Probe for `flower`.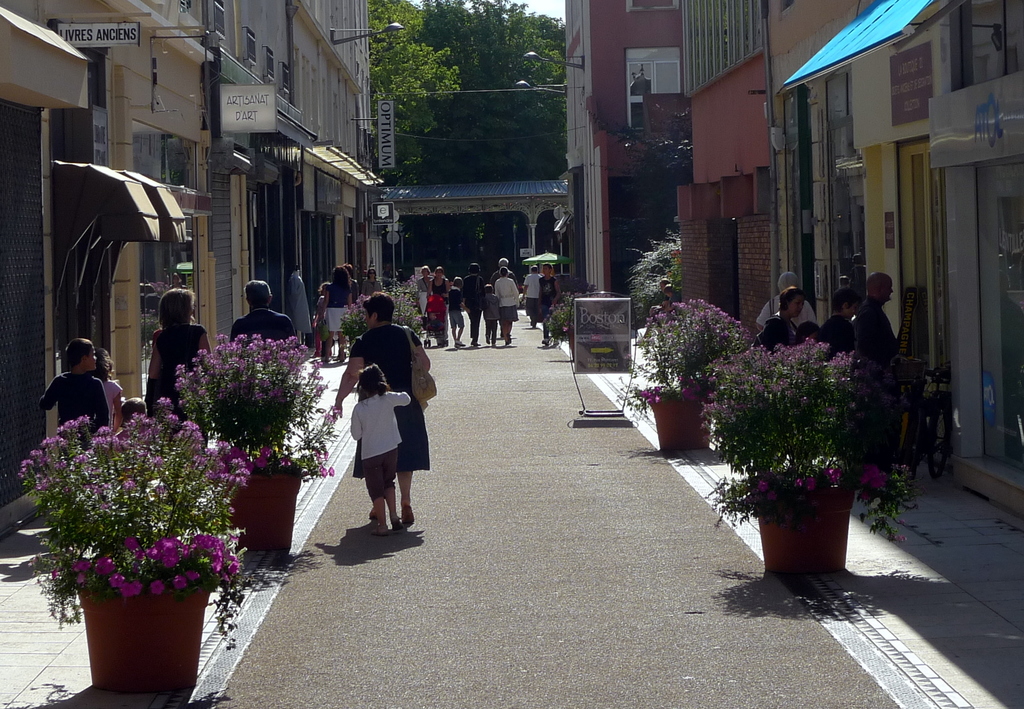
Probe result: {"left": 150, "top": 575, "right": 166, "bottom": 595}.
